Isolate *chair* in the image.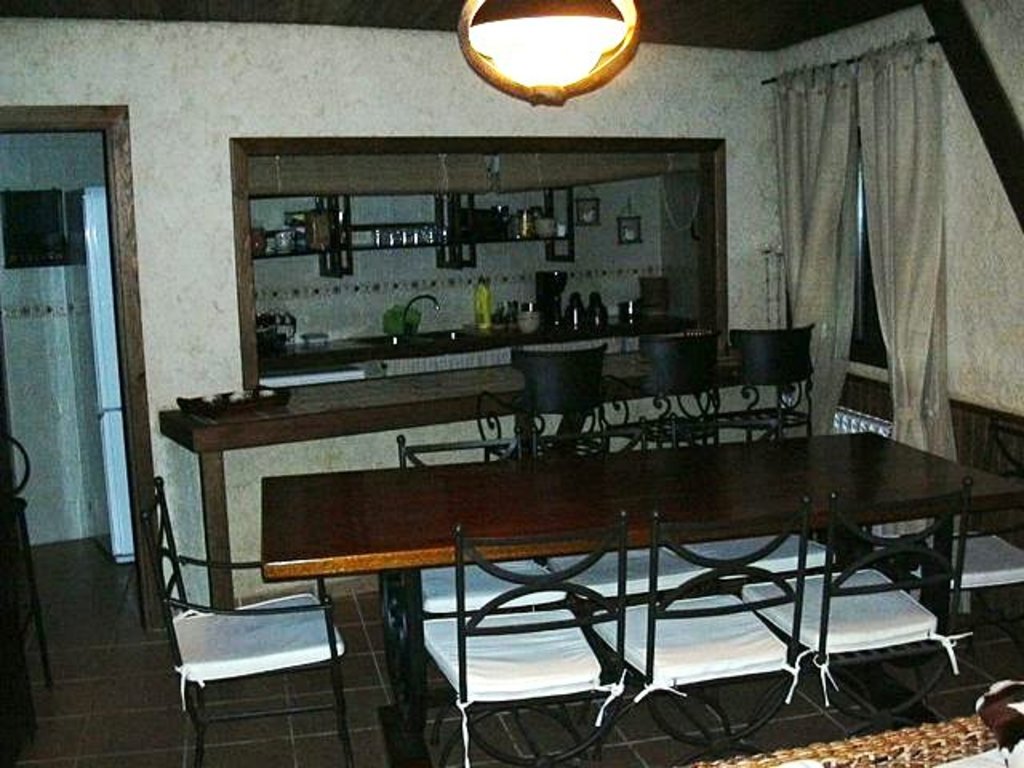
Isolated region: pyautogui.locateOnScreen(534, 414, 720, 683).
